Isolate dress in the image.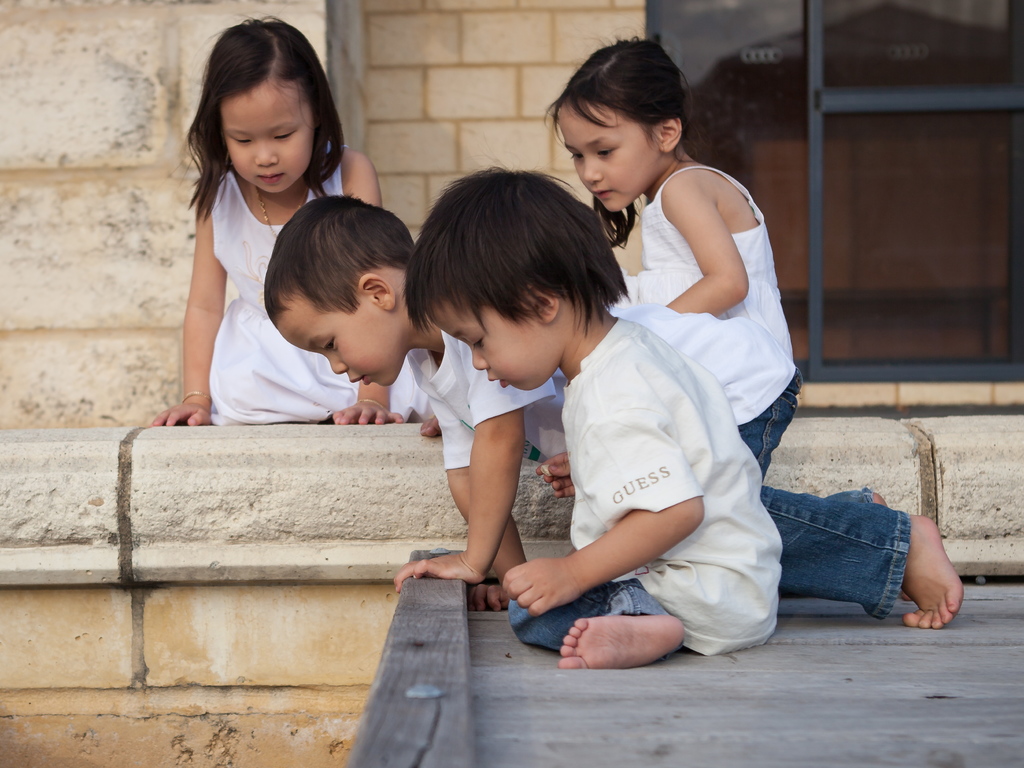
Isolated region: <box>625,162,794,354</box>.
